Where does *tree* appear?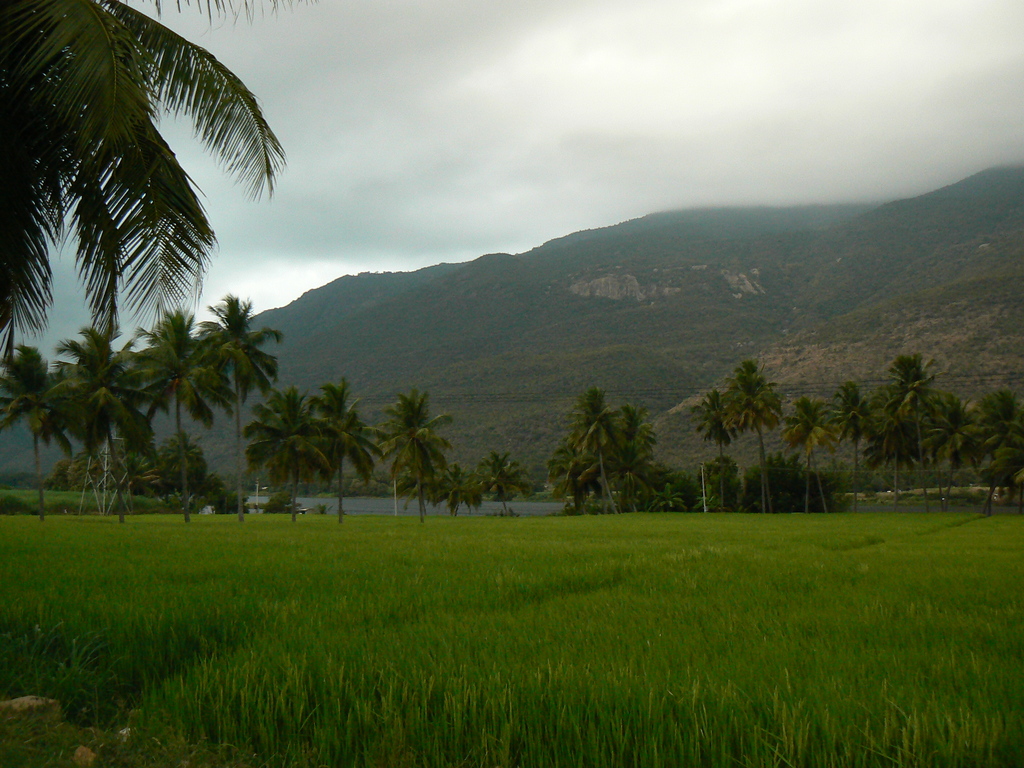
Appears at (x1=712, y1=360, x2=794, y2=515).
